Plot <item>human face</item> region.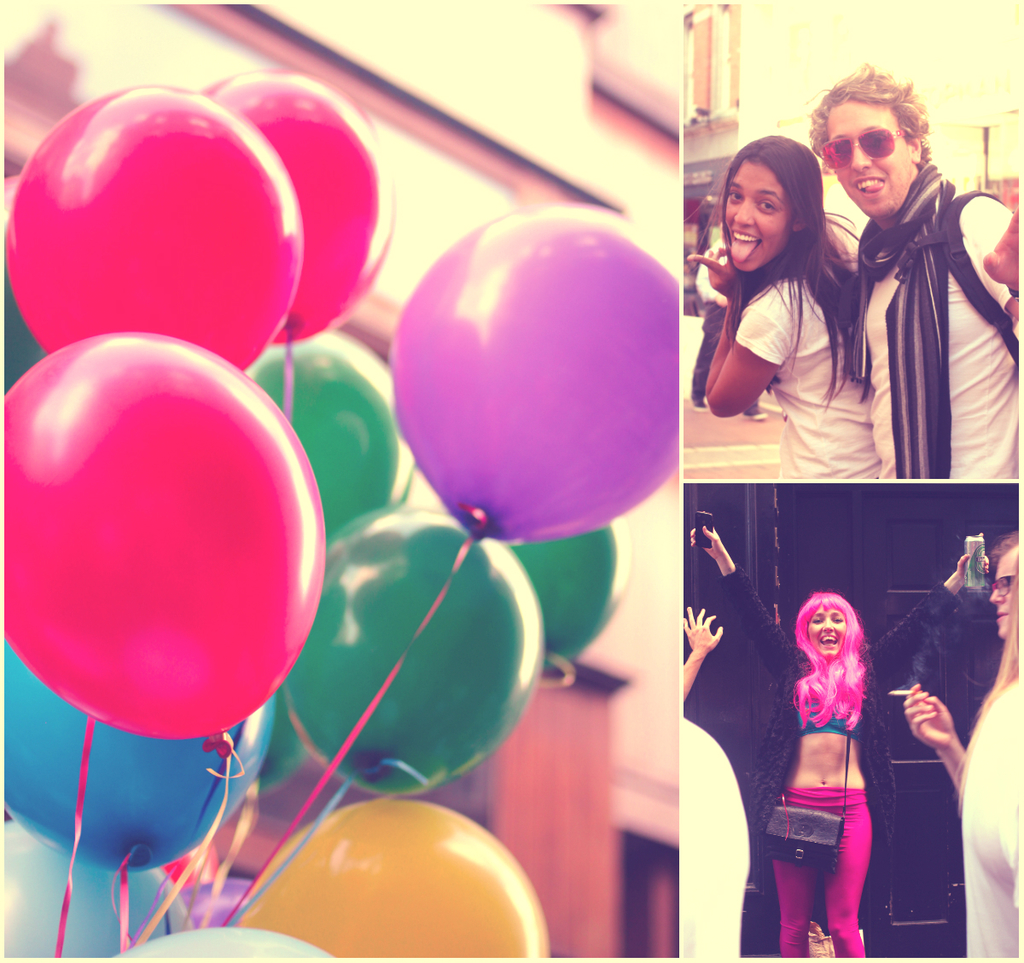
Plotted at detection(824, 103, 912, 219).
